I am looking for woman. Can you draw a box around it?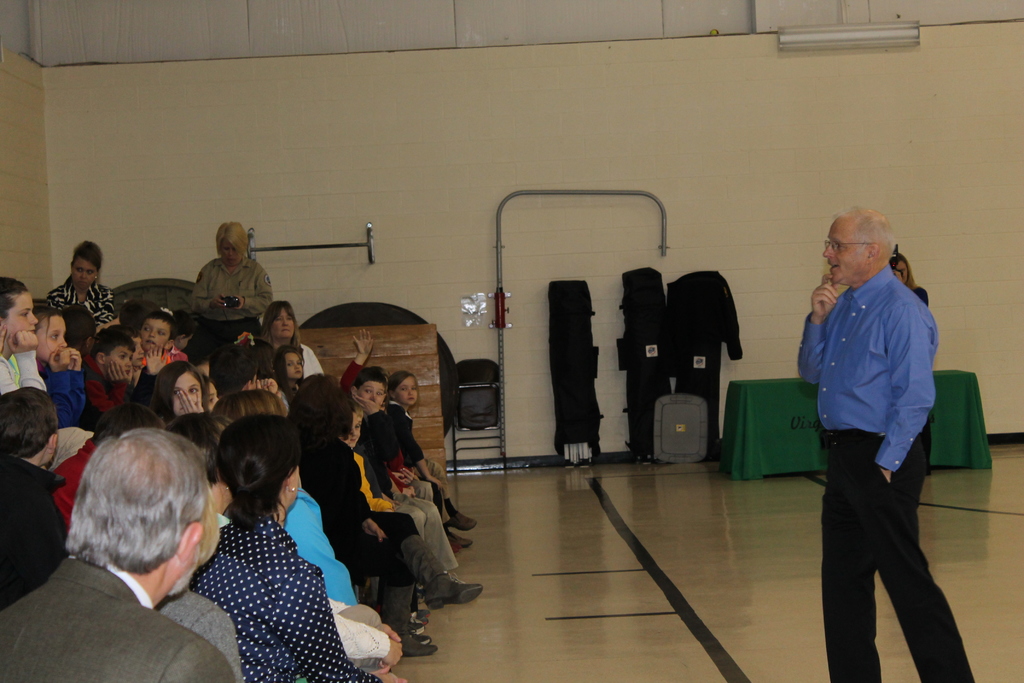
Sure, the bounding box is bbox=[44, 236, 118, 332].
